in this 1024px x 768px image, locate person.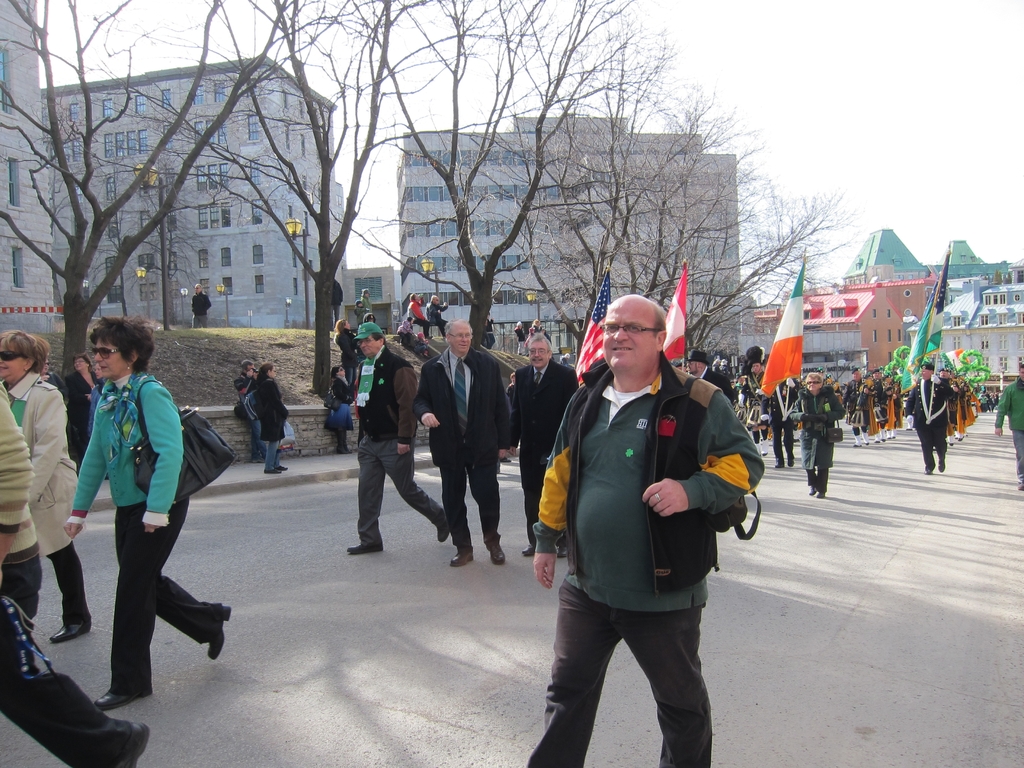
Bounding box: rect(63, 353, 104, 450).
